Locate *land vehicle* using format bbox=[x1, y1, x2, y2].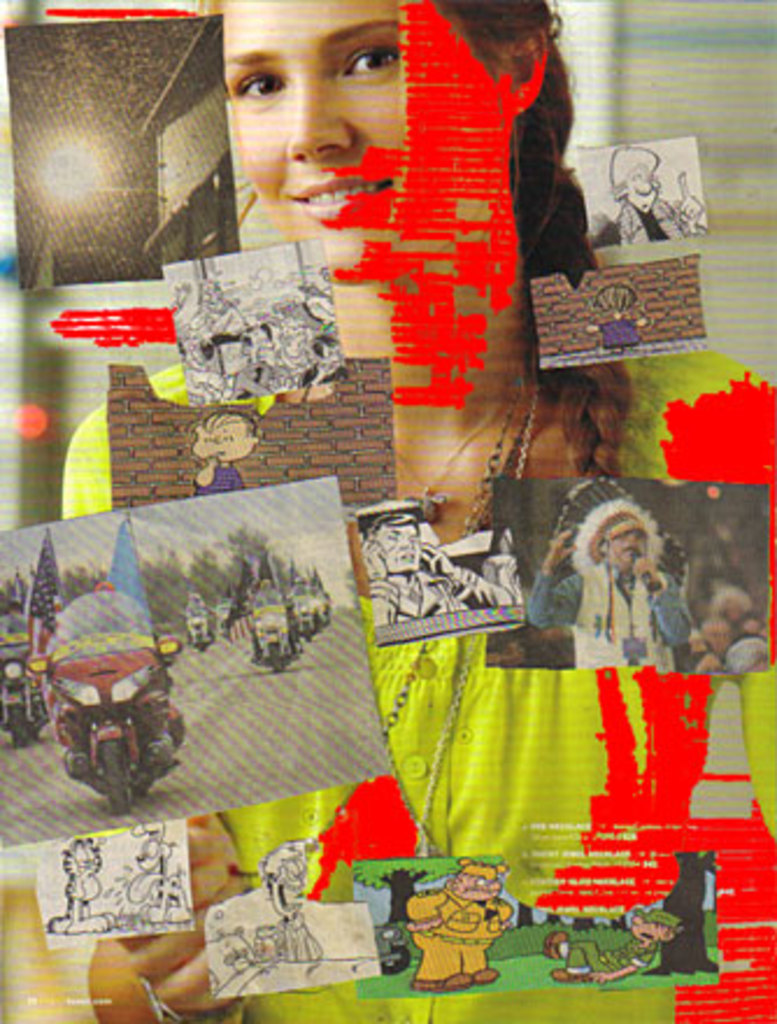
bbox=[0, 631, 54, 742].
